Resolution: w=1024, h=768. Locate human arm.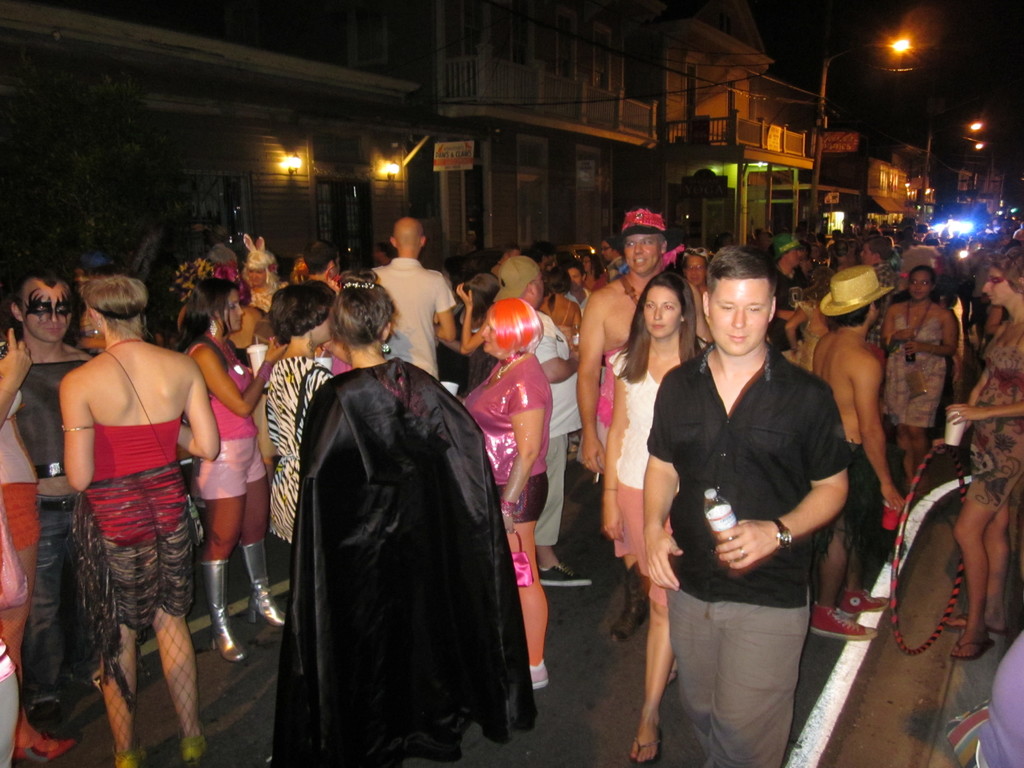
BBox(773, 303, 819, 353).
